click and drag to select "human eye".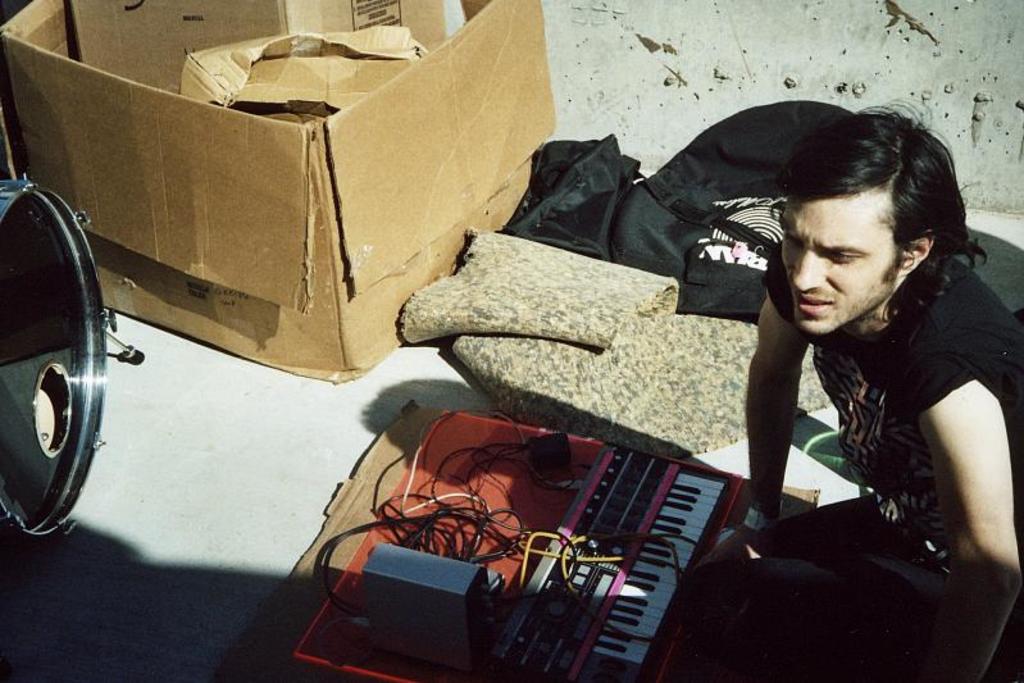
Selection: detection(829, 249, 860, 267).
